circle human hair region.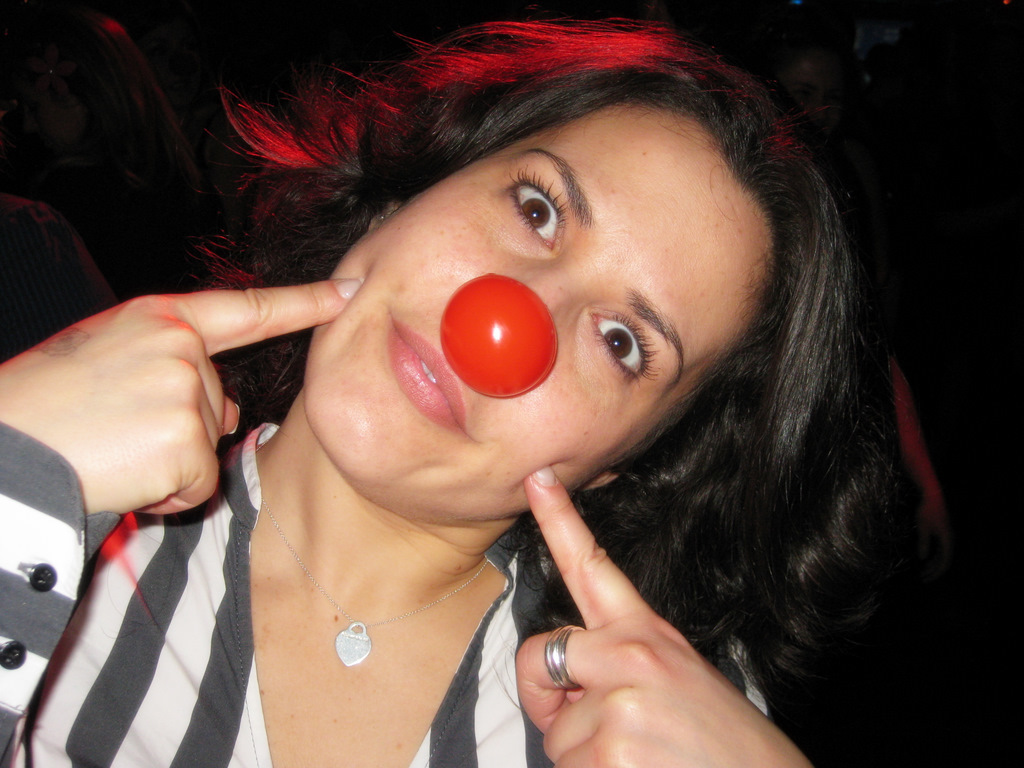
Region: locate(143, 24, 985, 669).
